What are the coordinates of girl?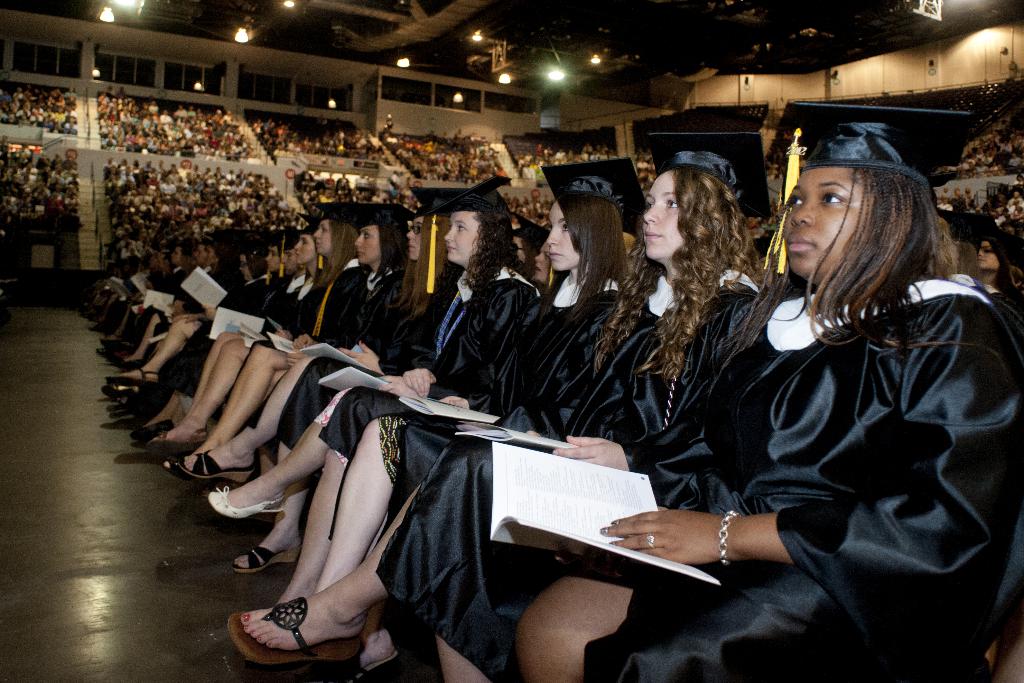
131:224:286:441.
